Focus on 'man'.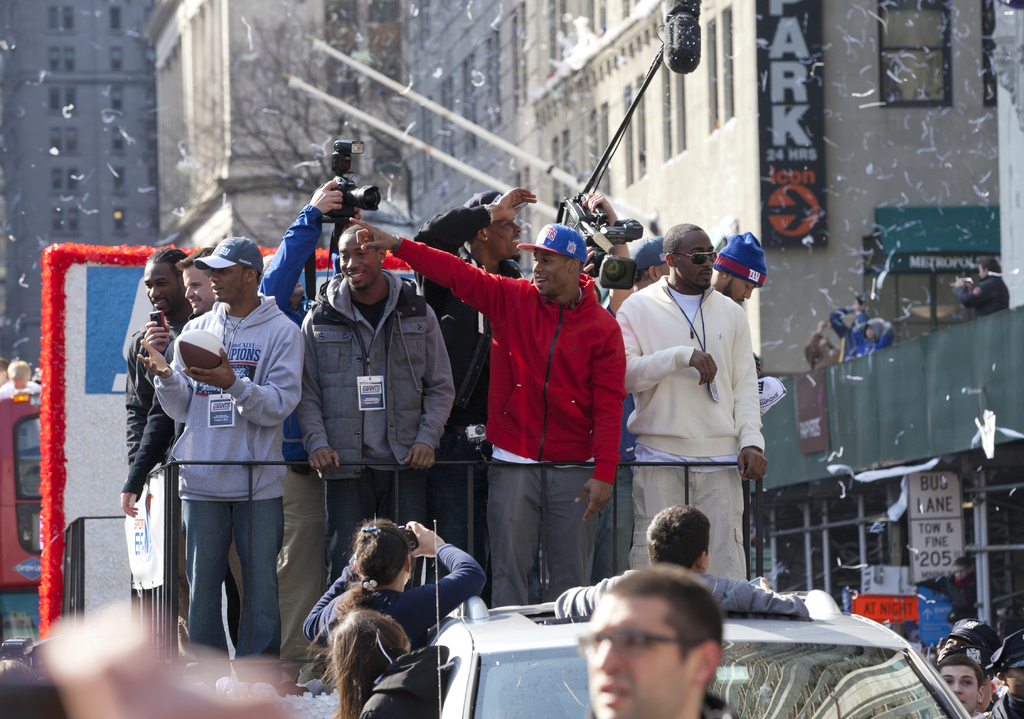
Focused at box=[0, 361, 44, 401].
